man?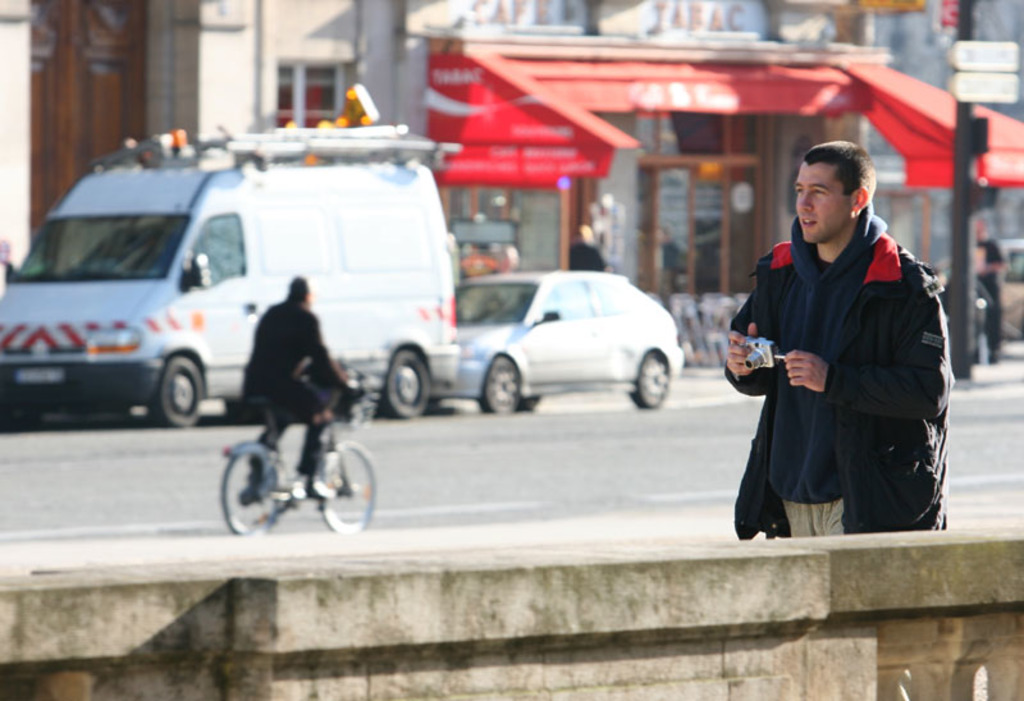
567 224 603 274
